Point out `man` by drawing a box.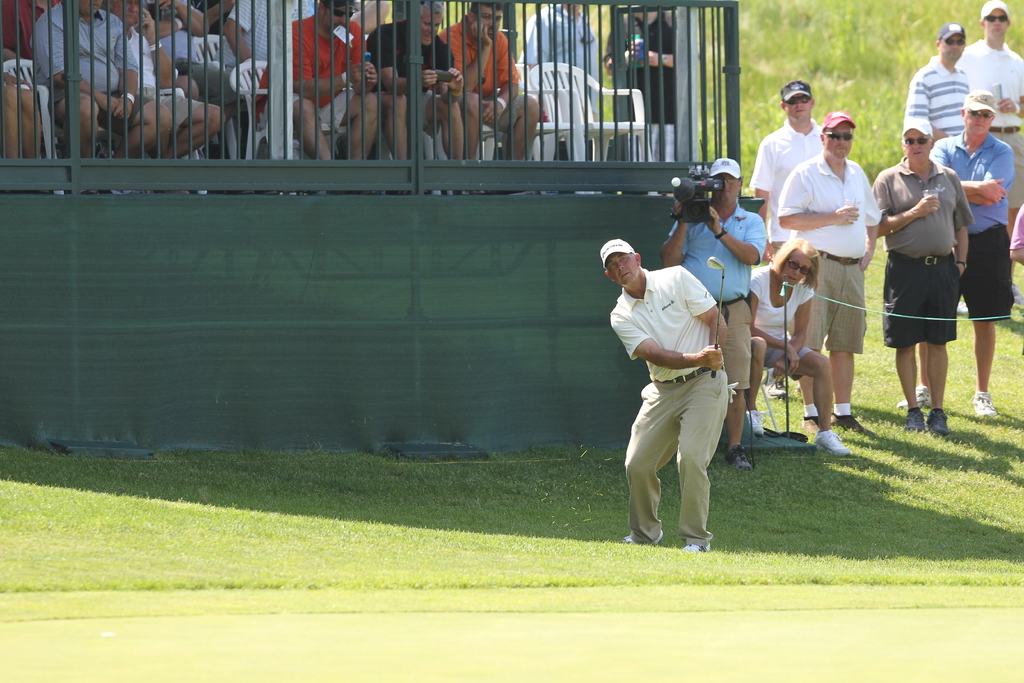
bbox=[661, 156, 767, 470].
